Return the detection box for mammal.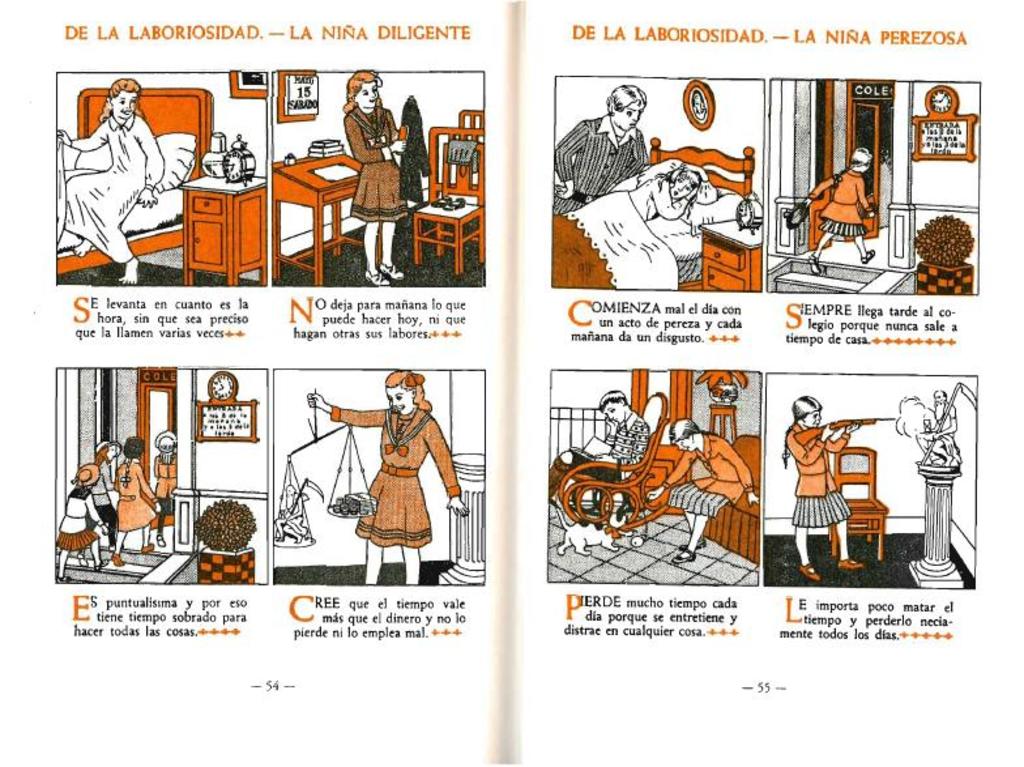
bbox=(552, 498, 620, 559).
